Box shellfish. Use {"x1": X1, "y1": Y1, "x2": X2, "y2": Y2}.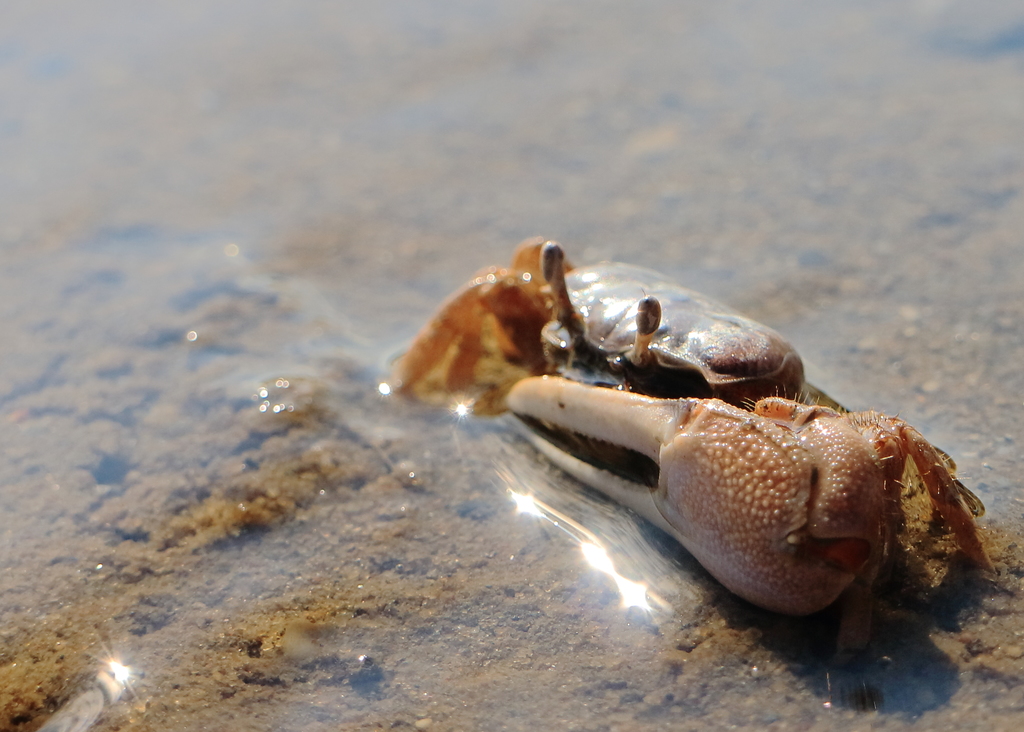
{"x1": 385, "y1": 227, "x2": 989, "y2": 658}.
